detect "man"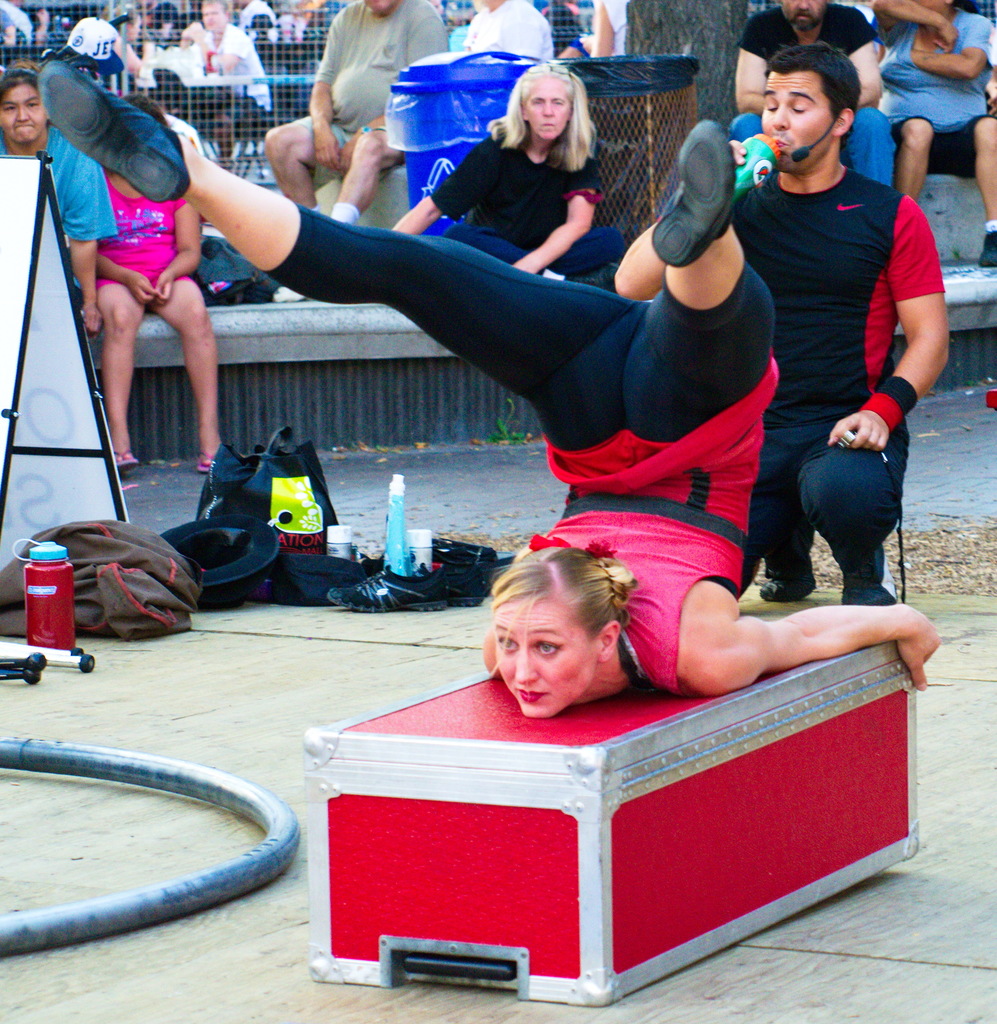
[459, 0, 548, 59]
